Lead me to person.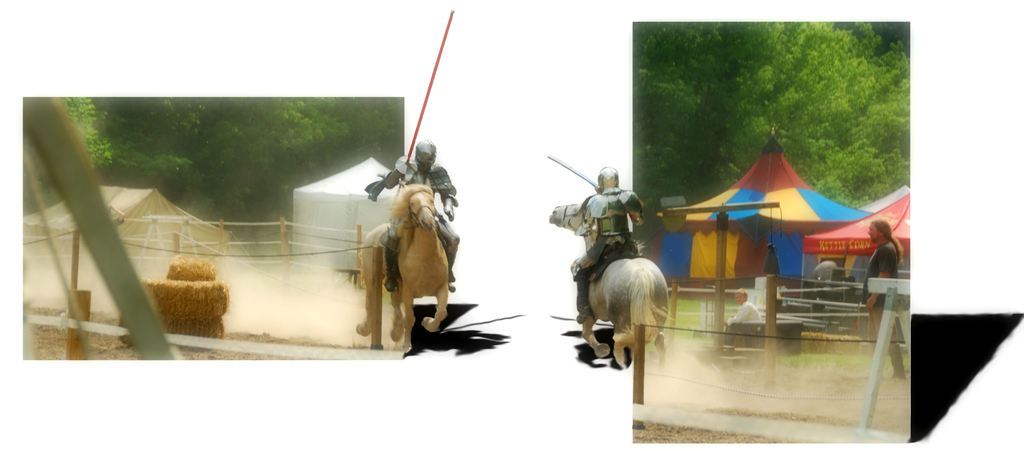
Lead to {"x1": 856, "y1": 218, "x2": 904, "y2": 384}.
